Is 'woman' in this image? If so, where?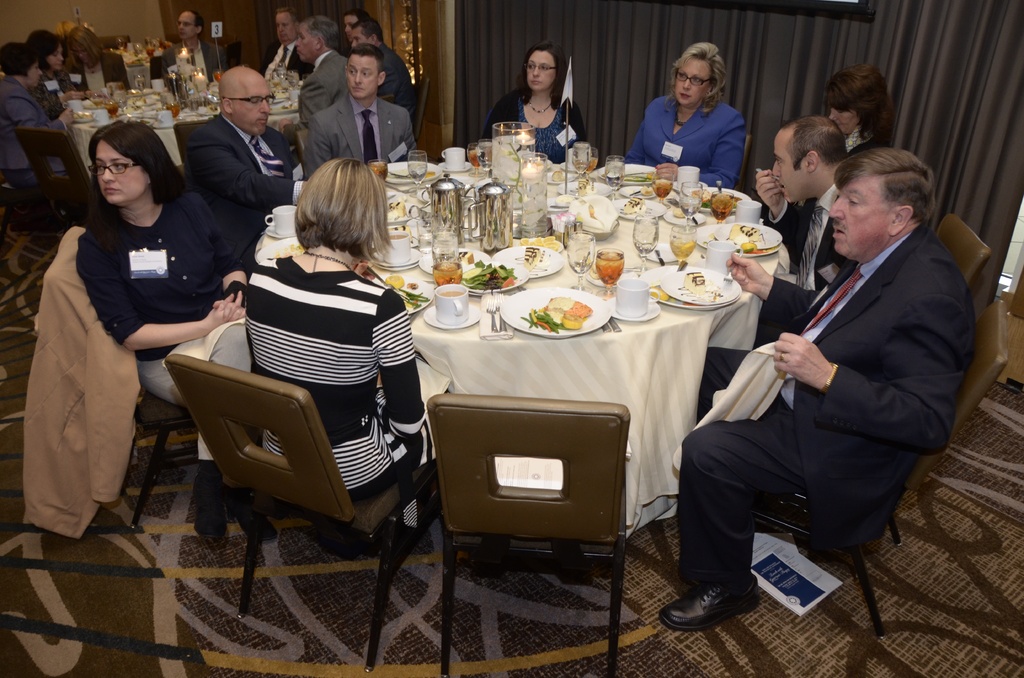
Yes, at bbox=[824, 63, 897, 160].
